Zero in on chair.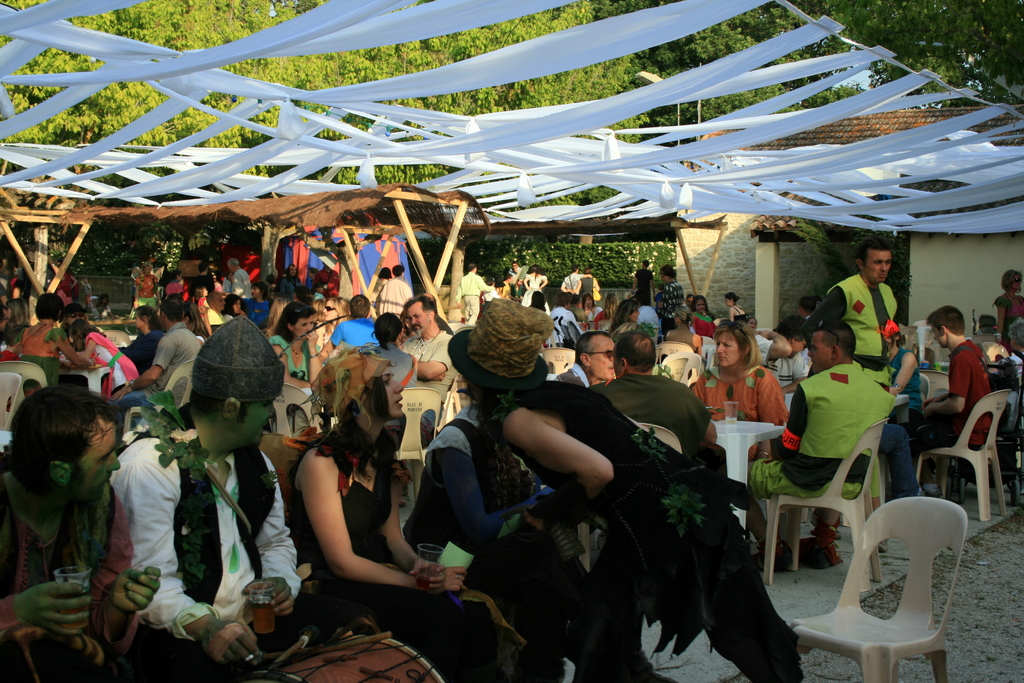
Zeroed in: 97,328,129,346.
